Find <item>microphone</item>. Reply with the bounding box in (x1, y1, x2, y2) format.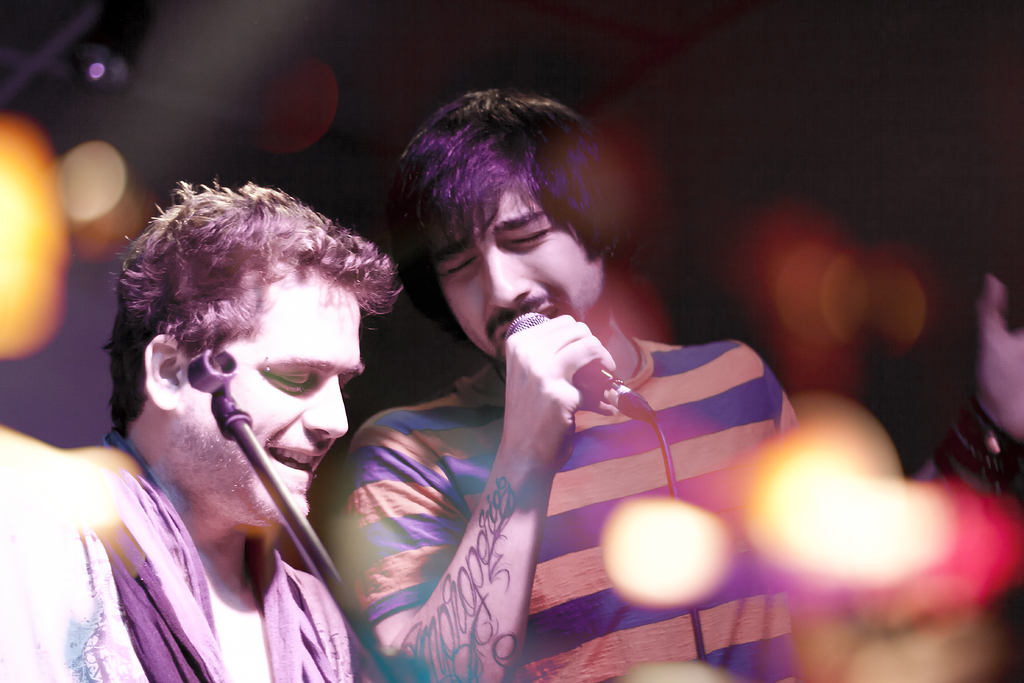
(462, 300, 652, 429).
